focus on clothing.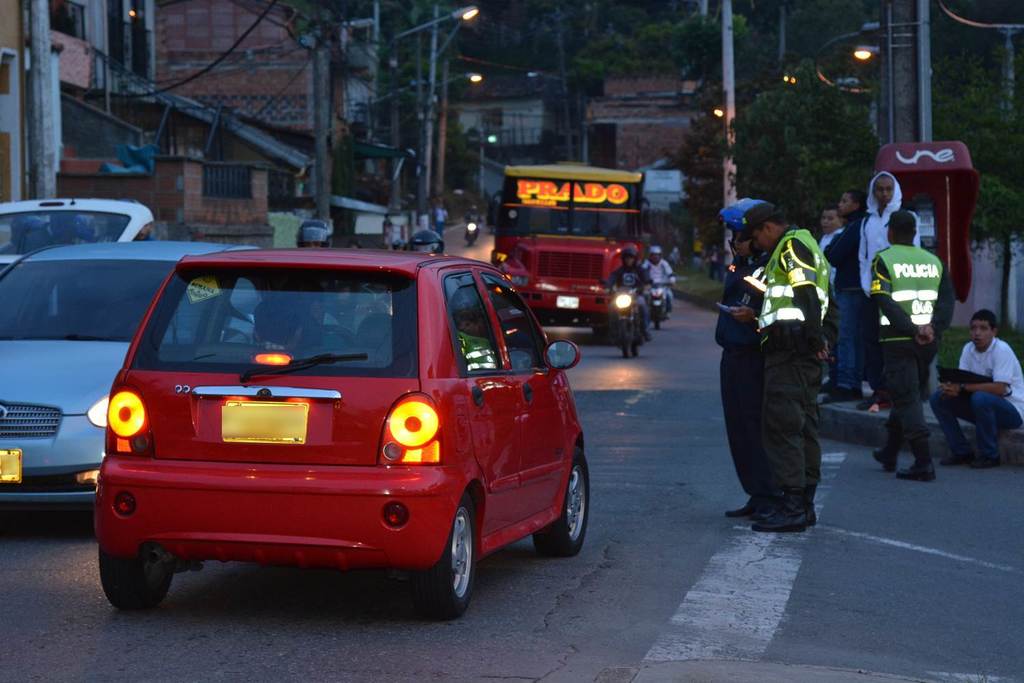
Focused at 933/330/1023/435.
